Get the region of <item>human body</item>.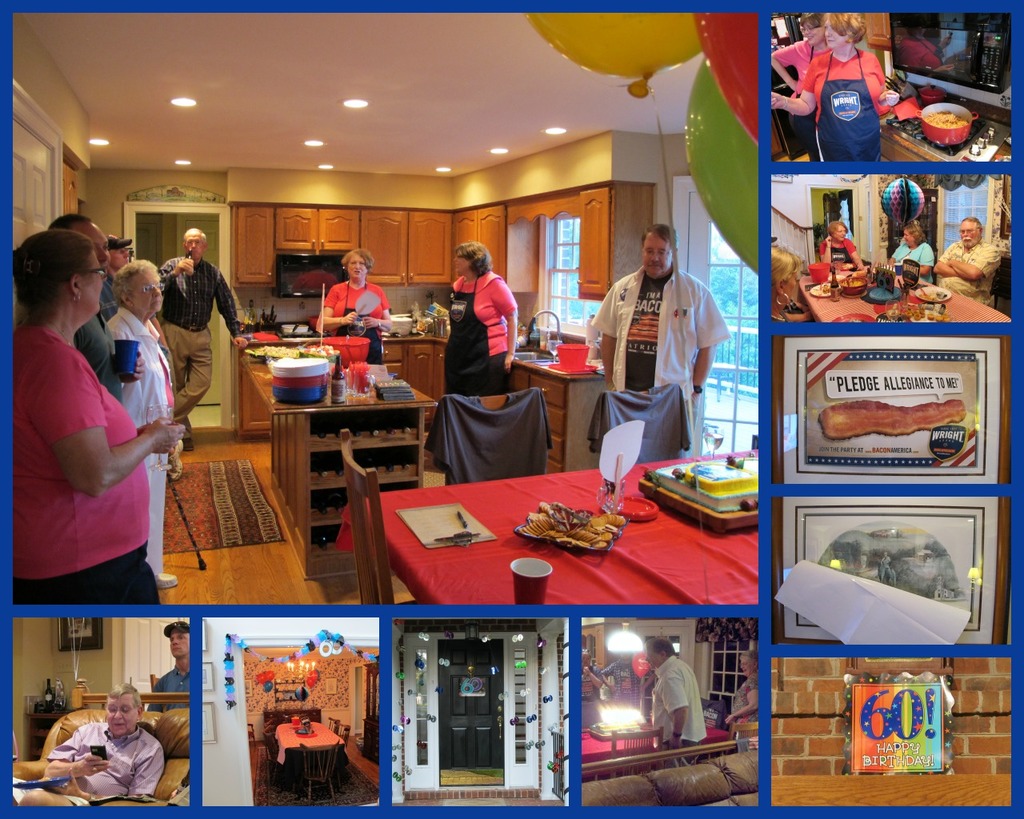
l=602, t=658, r=655, b=710.
